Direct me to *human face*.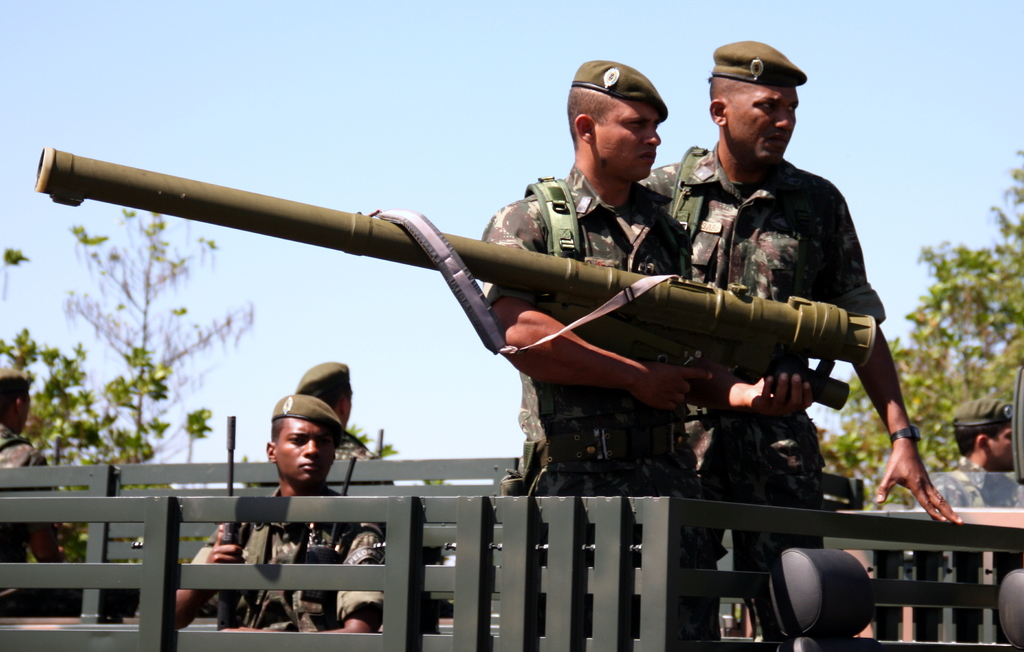
Direction: [986,425,1018,472].
